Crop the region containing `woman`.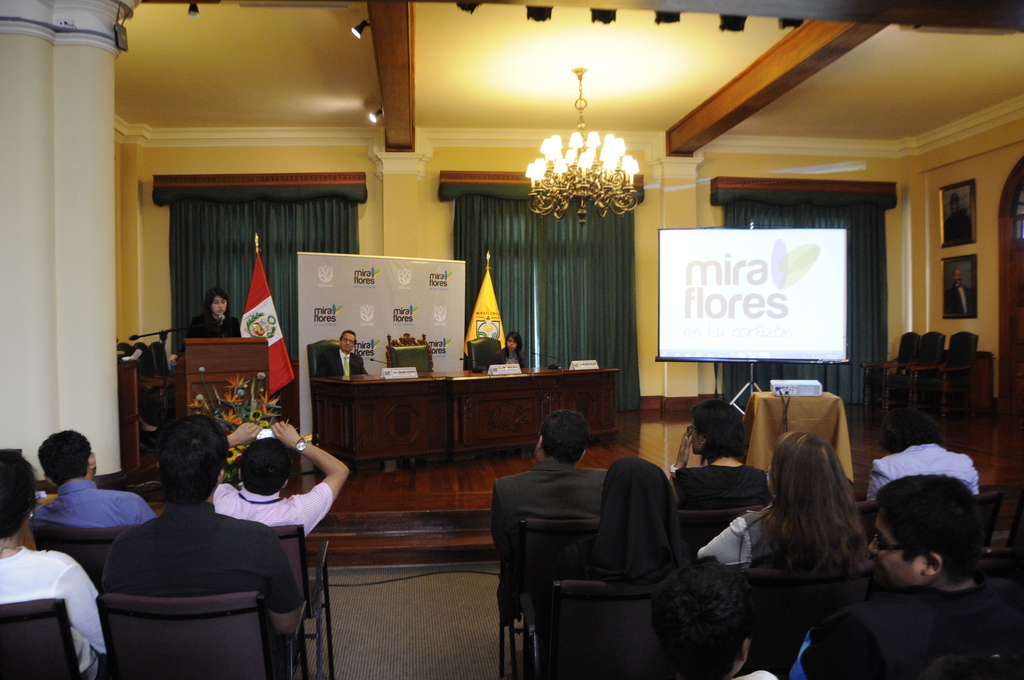
Crop region: 0 449 106 679.
